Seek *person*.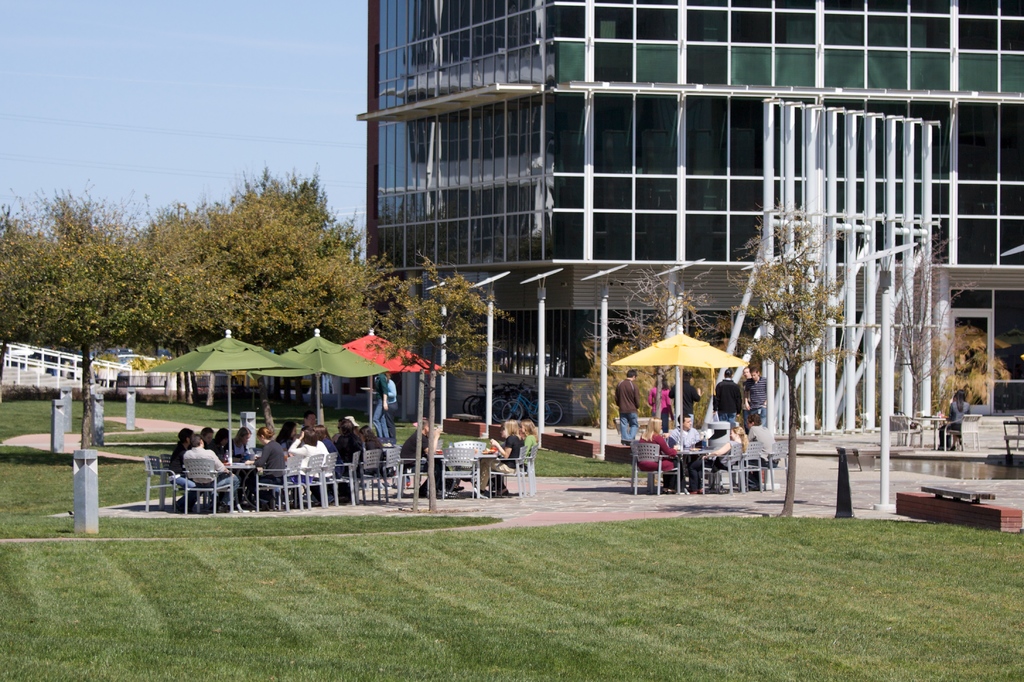
(x1=644, y1=368, x2=678, y2=435).
